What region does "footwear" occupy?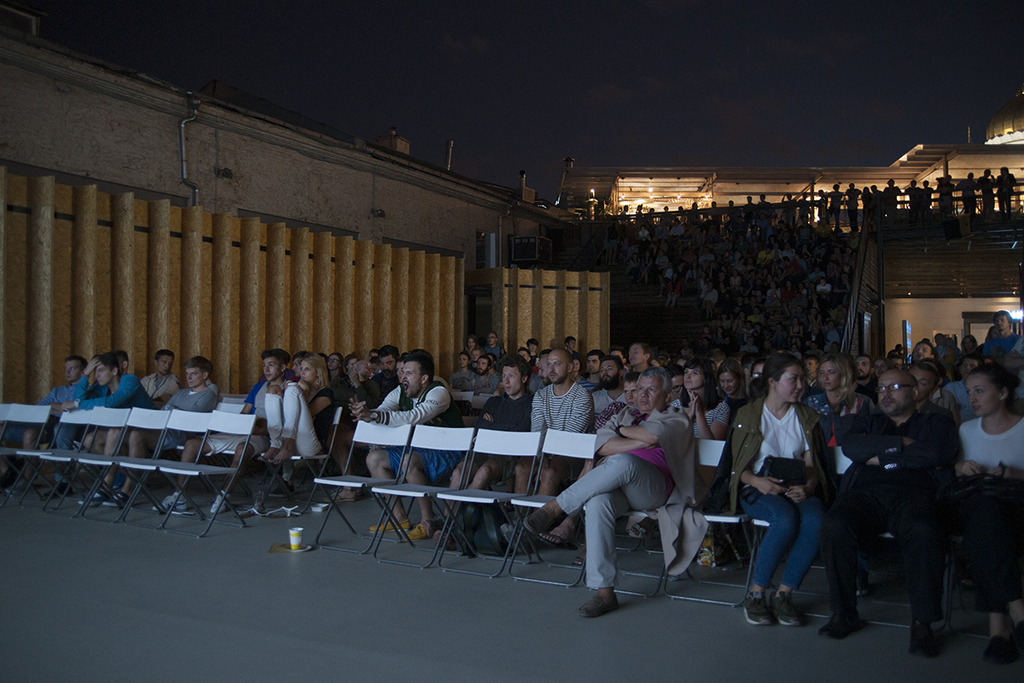
BBox(152, 494, 188, 516).
